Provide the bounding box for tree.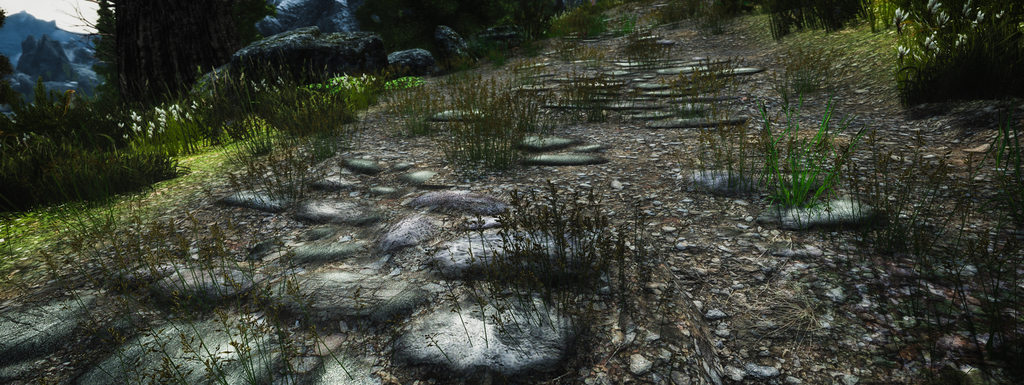
3 87 139 166.
